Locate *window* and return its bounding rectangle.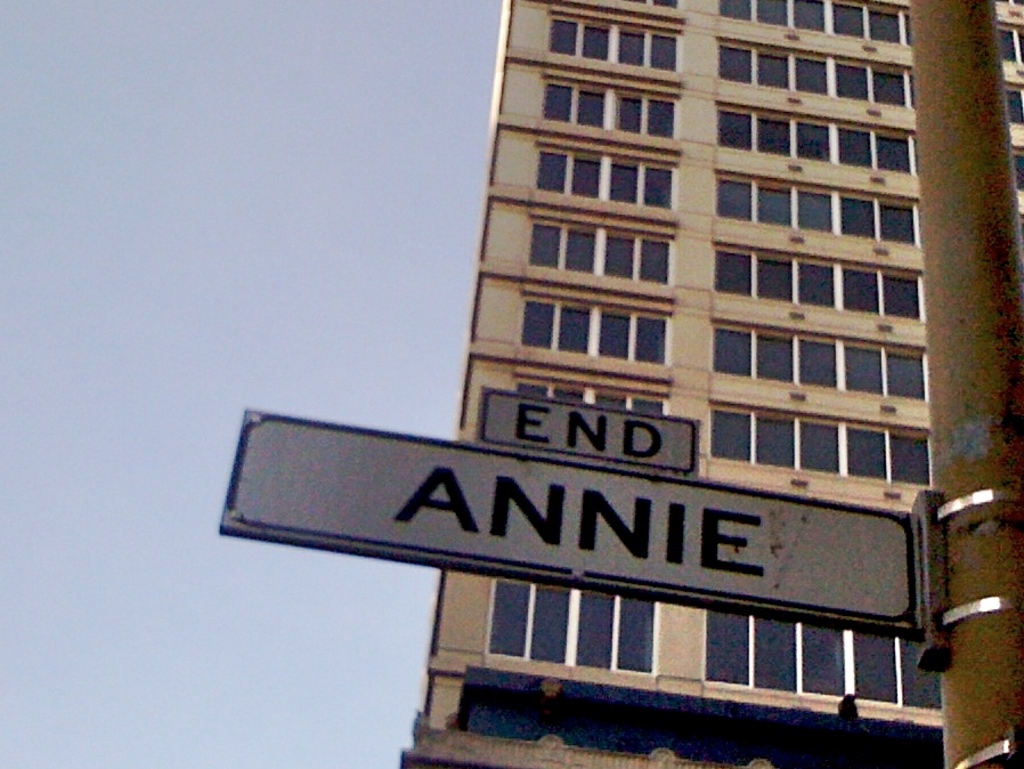
[488, 586, 526, 658].
